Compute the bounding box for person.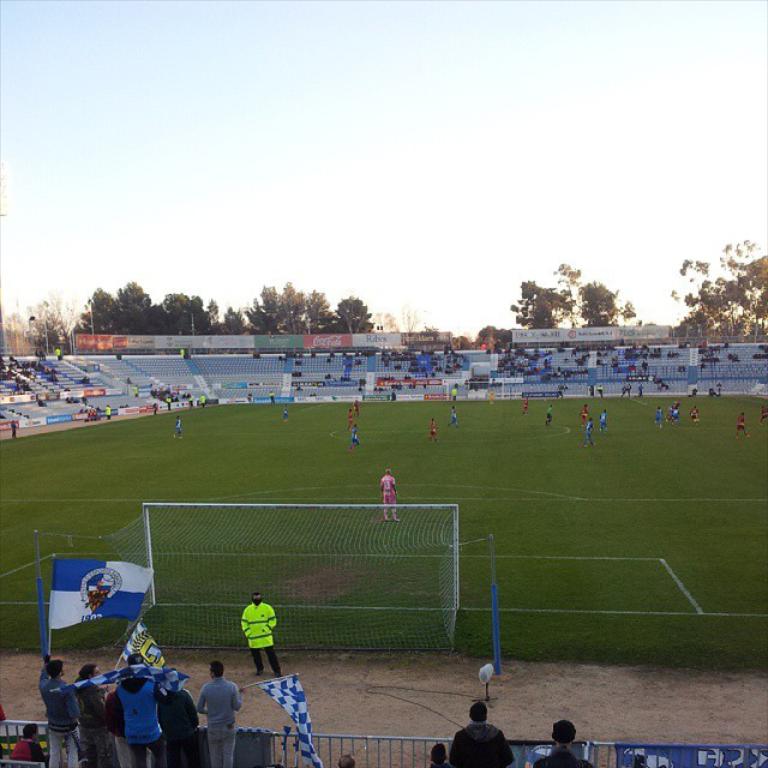
420/738/449/767.
